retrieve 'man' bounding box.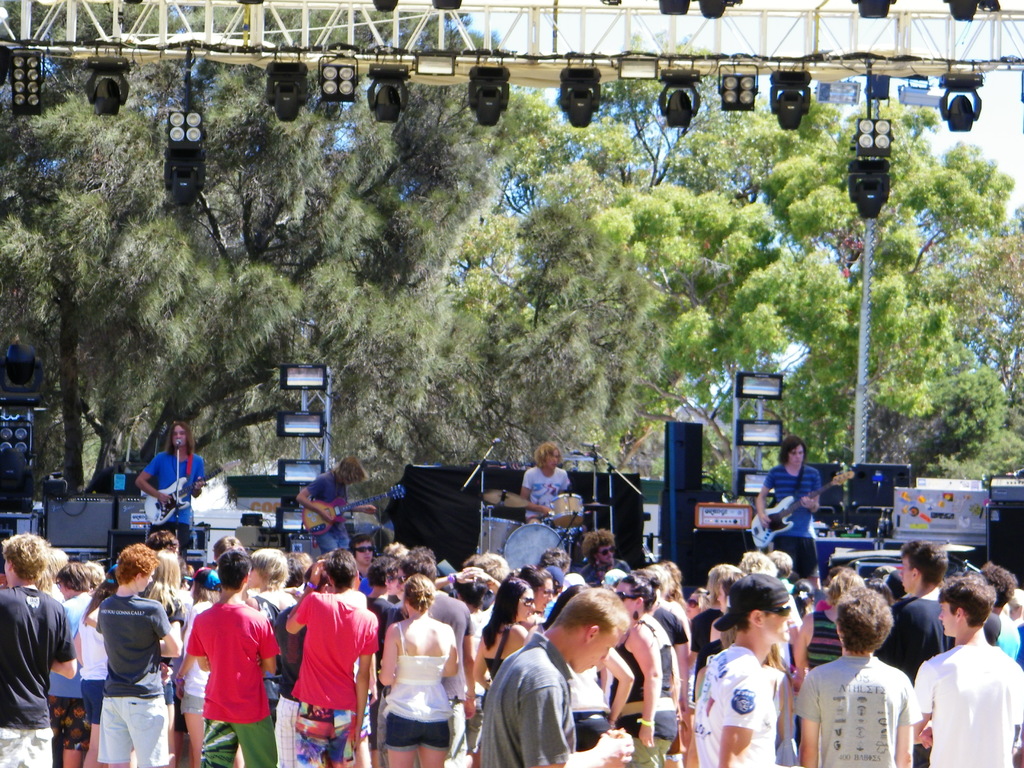
Bounding box: Rect(911, 572, 1023, 767).
